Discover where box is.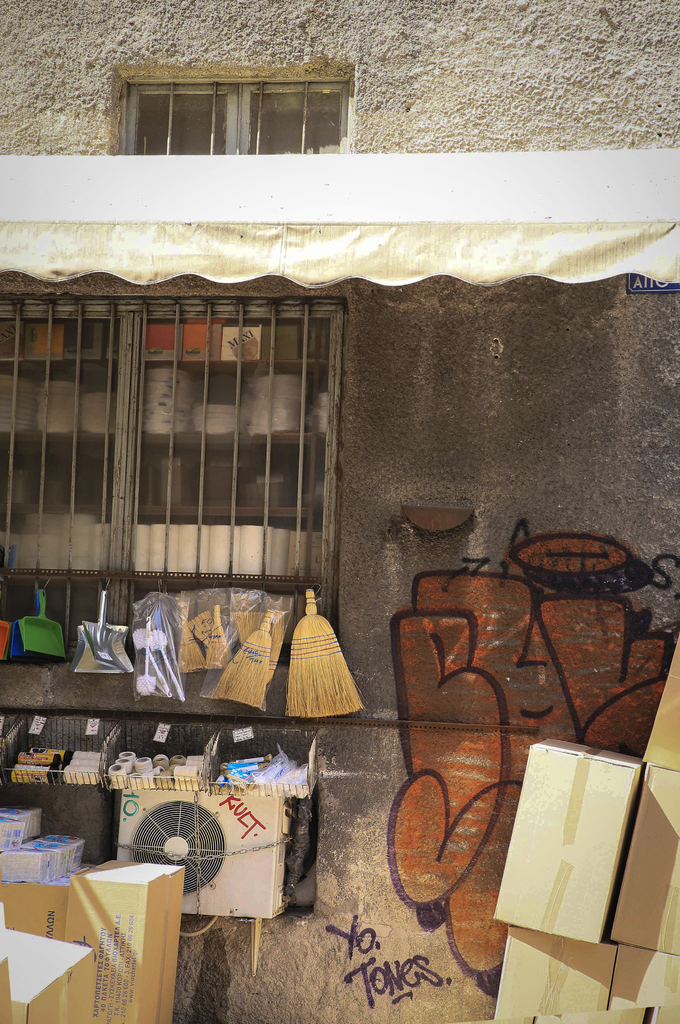
Discovered at x1=610, y1=935, x2=679, y2=1023.
